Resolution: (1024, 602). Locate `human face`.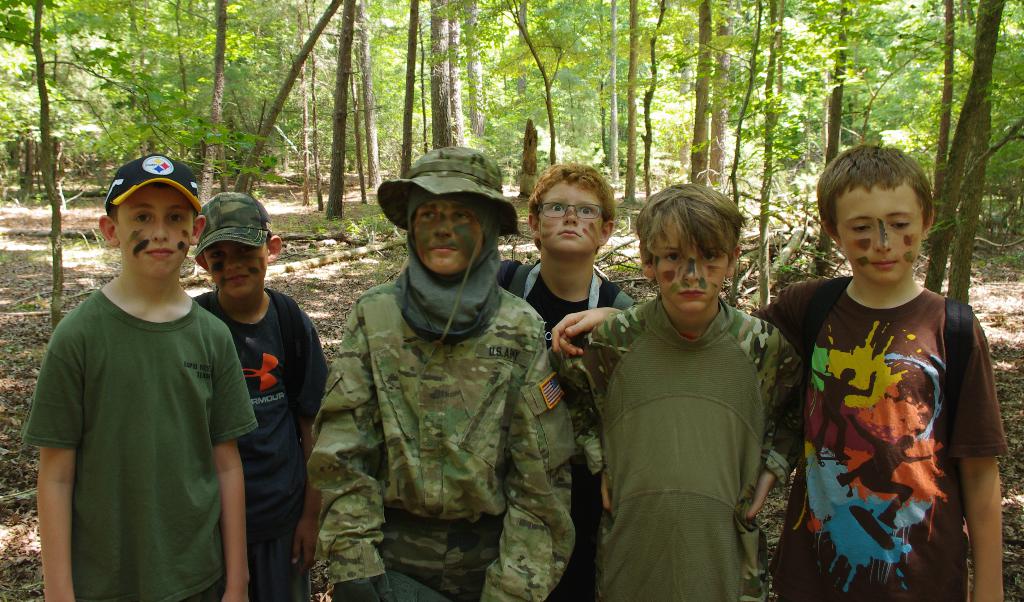
box(650, 227, 736, 318).
